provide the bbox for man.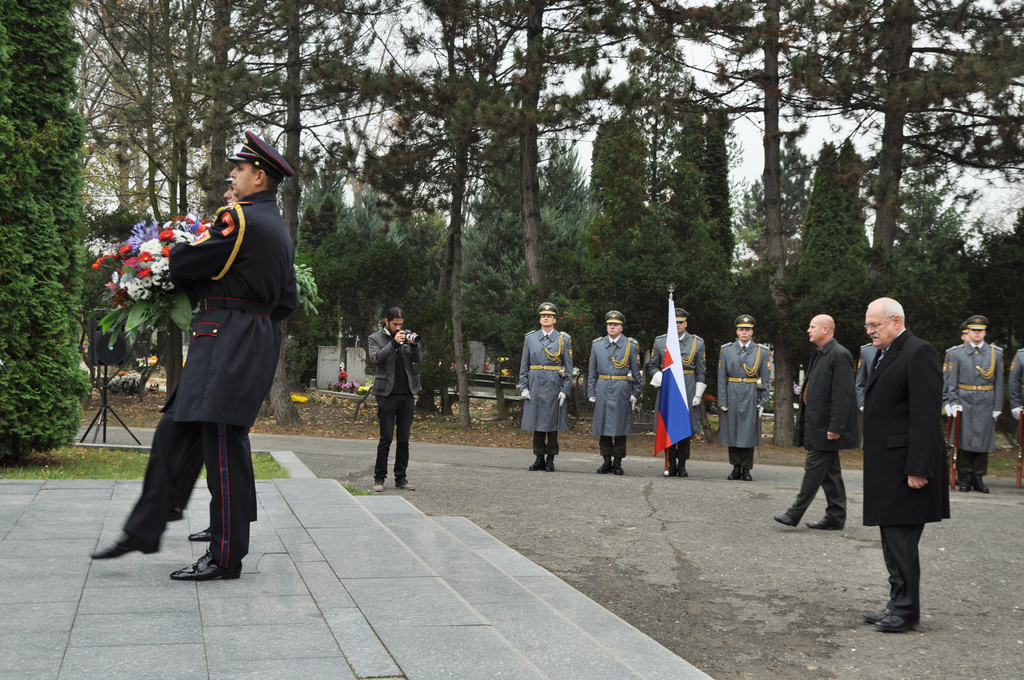
{"left": 941, "top": 316, "right": 1004, "bottom": 492}.
